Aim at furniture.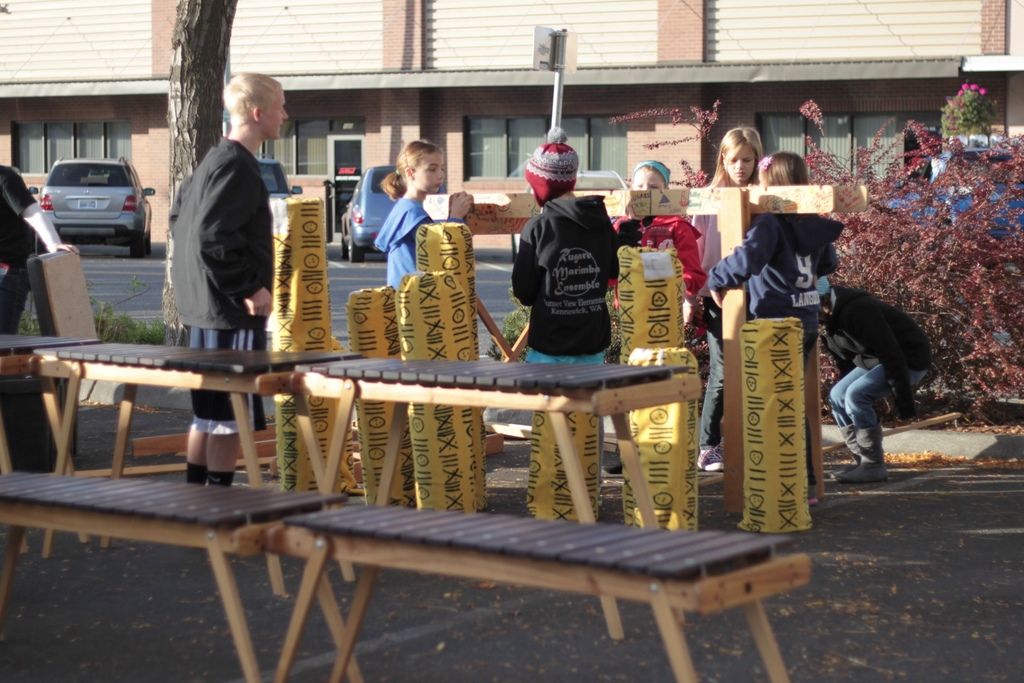
Aimed at BBox(0, 470, 360, 682).
